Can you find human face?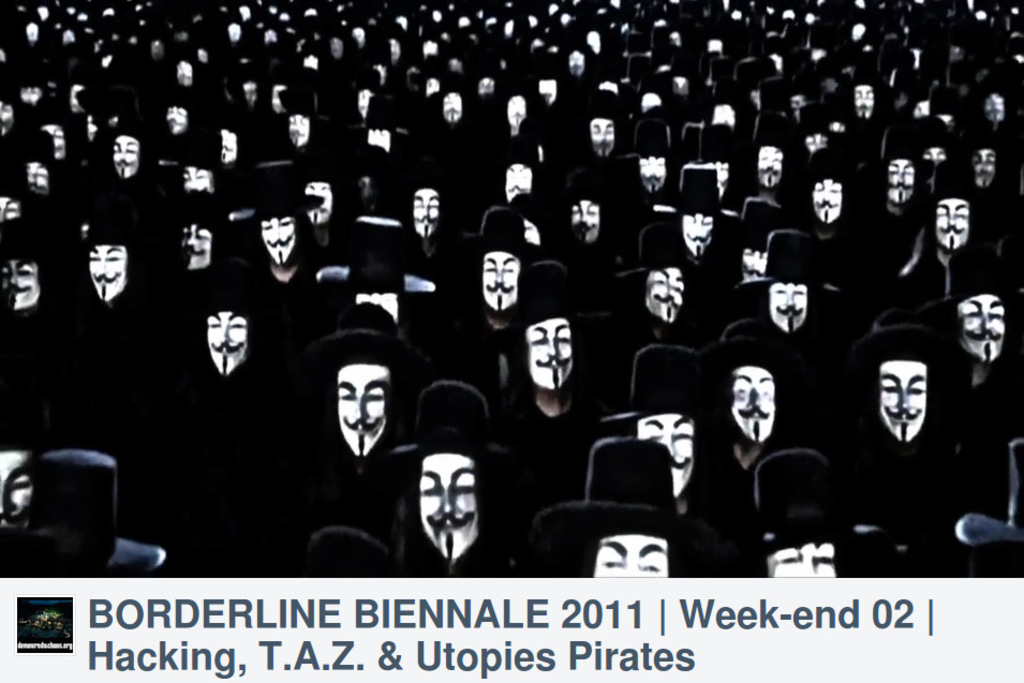
Yes, bounding box: 771/283/810/330.
